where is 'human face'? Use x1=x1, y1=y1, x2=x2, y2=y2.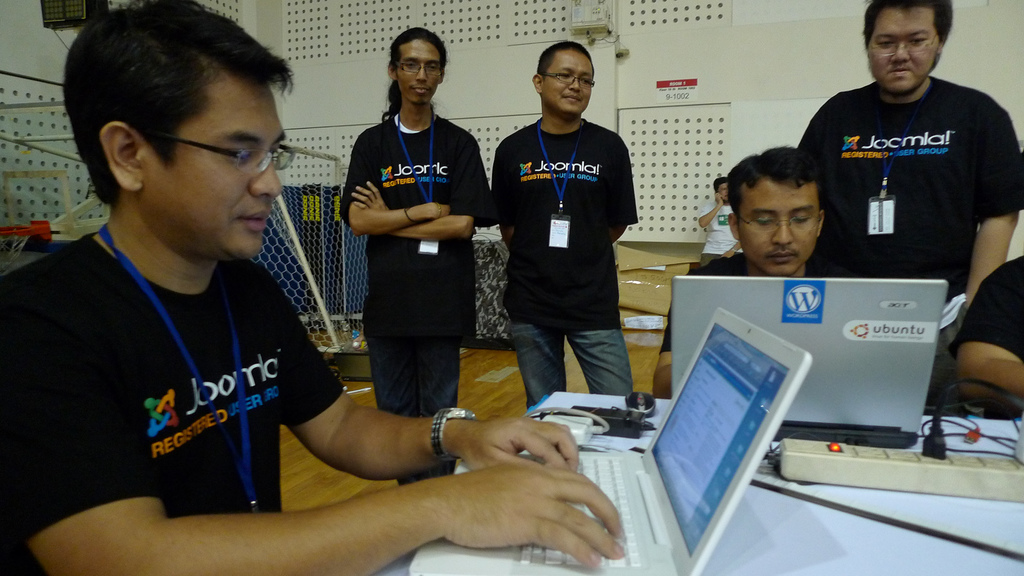
x1=396, y1=37, x2=439, y2=98.
